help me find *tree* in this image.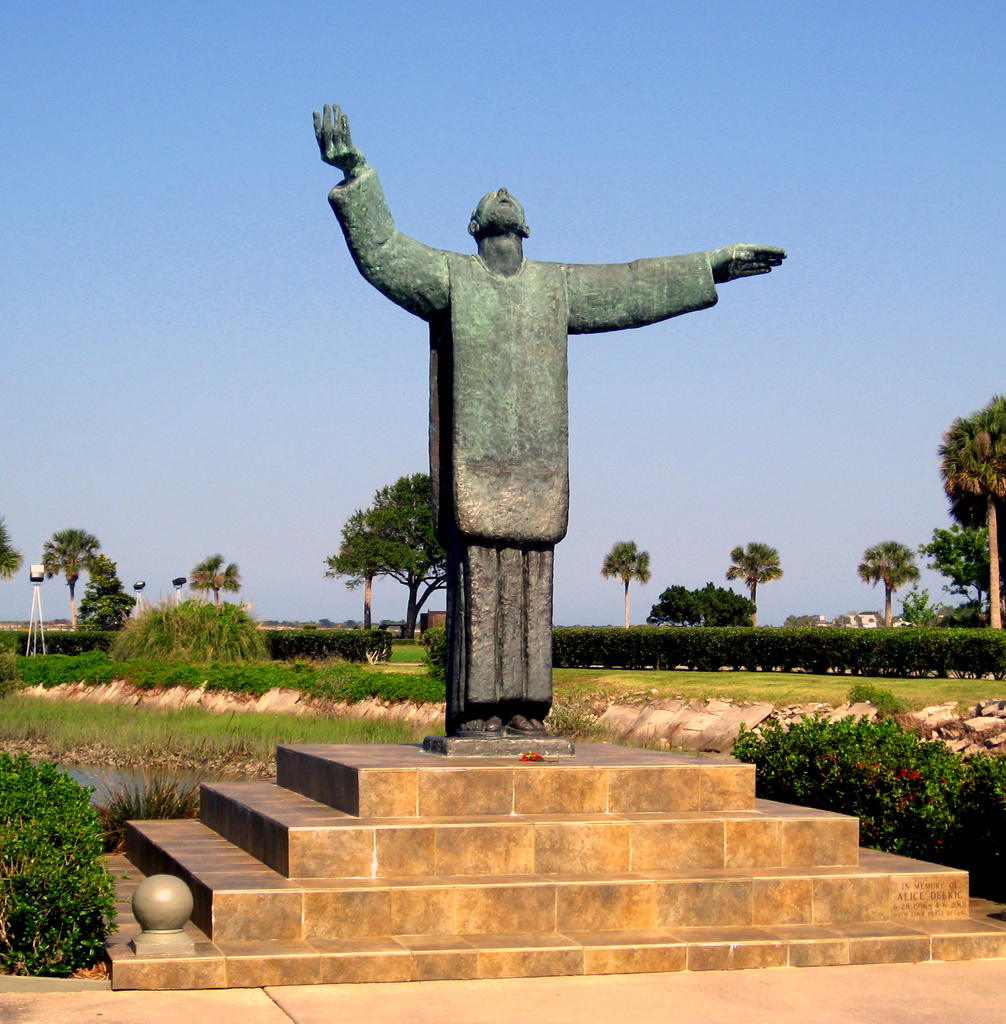
Found it: {"x1": 720, "y1": 541, "x2": 779, "y2": 632}.
